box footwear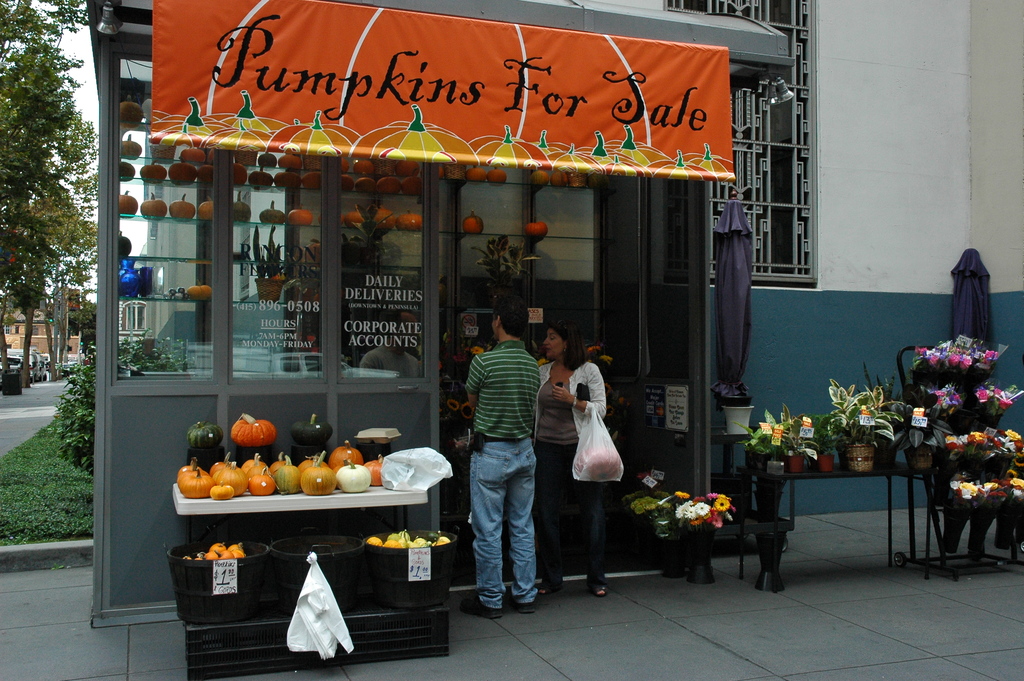
<box>509,596,539,614</box>
